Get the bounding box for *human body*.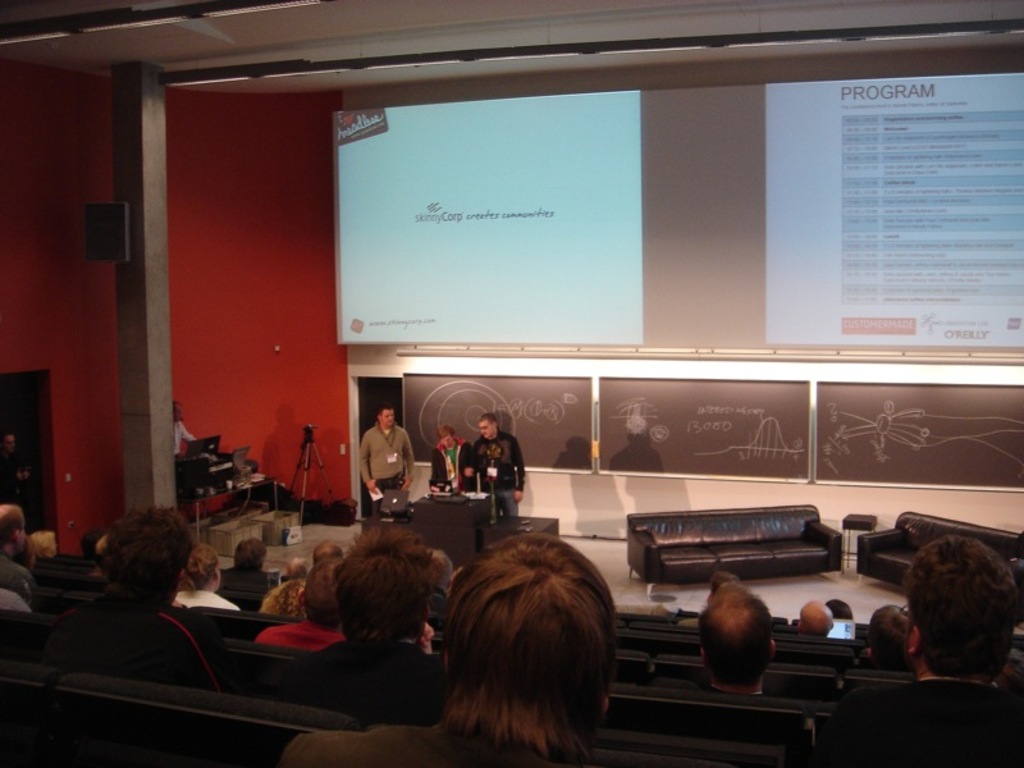
pyautogui.locateOnScreen(269, 530, 623, 767).
